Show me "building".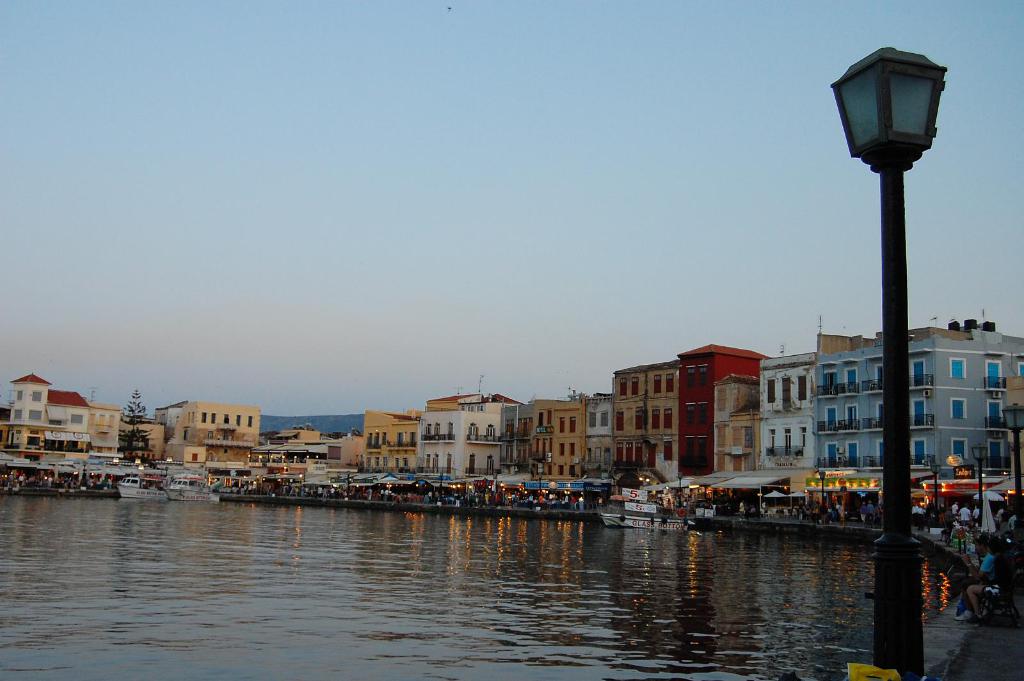
"building" is here: region(416, 395, 524, 481).
